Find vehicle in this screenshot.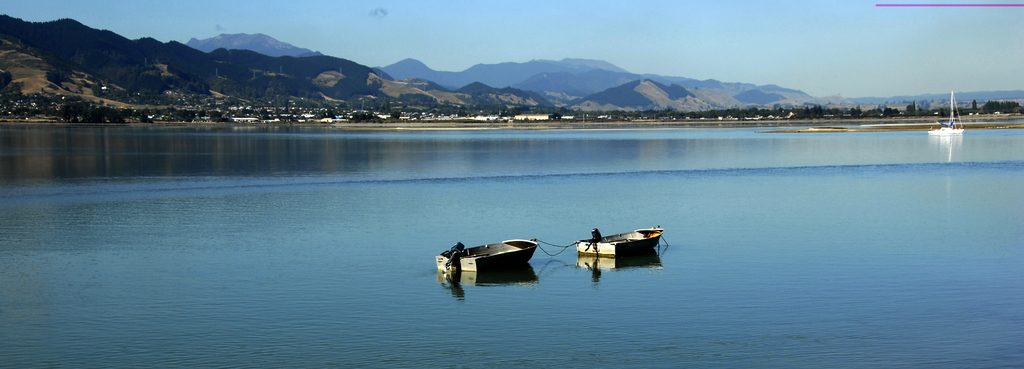
The bounding box for vehicle is {"x1": 570, "y1": 225, "x2": 667, "y2": 265}.
